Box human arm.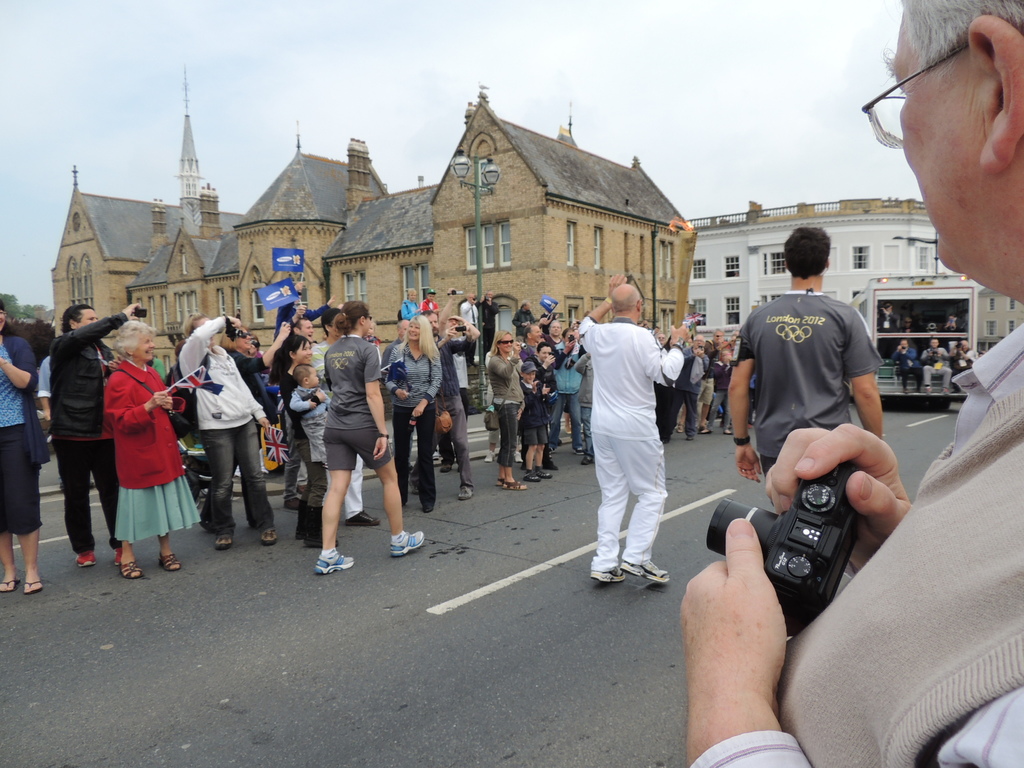
[left=452, top=314, right=467, bottom=348].
